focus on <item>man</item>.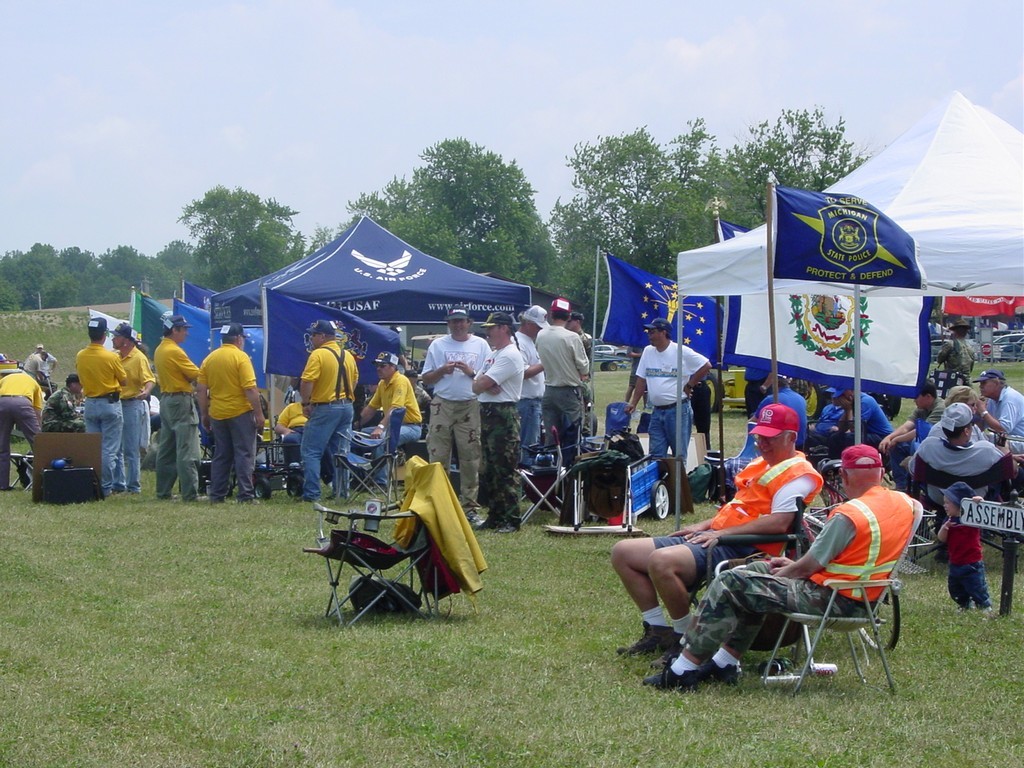
Focused at 825/383/891/459.
